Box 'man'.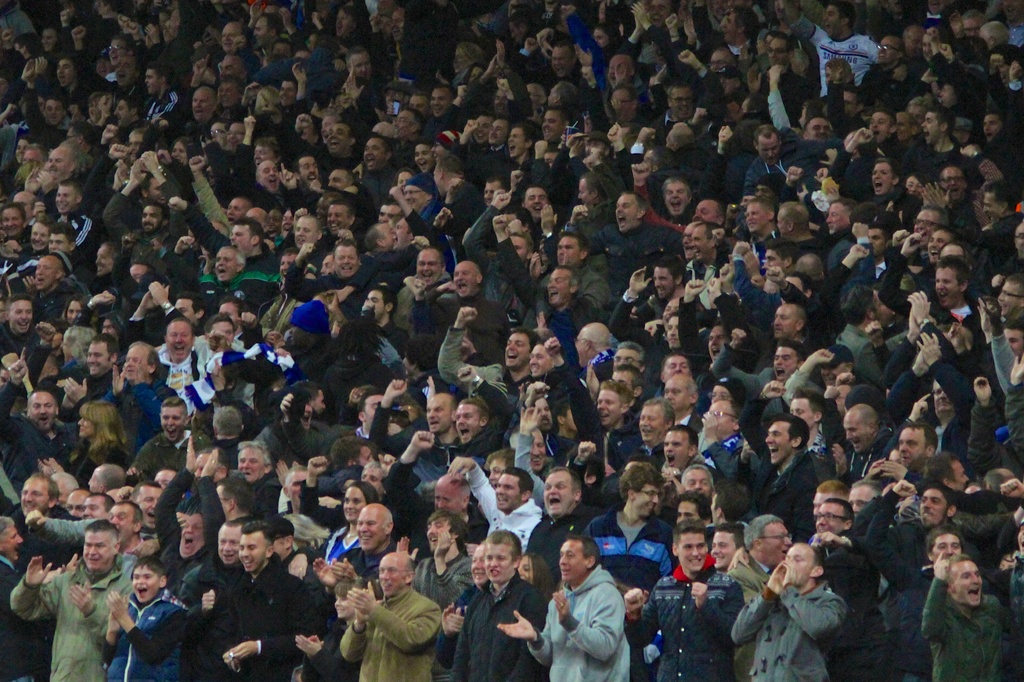
Rect(125, 395, 211, 484).
